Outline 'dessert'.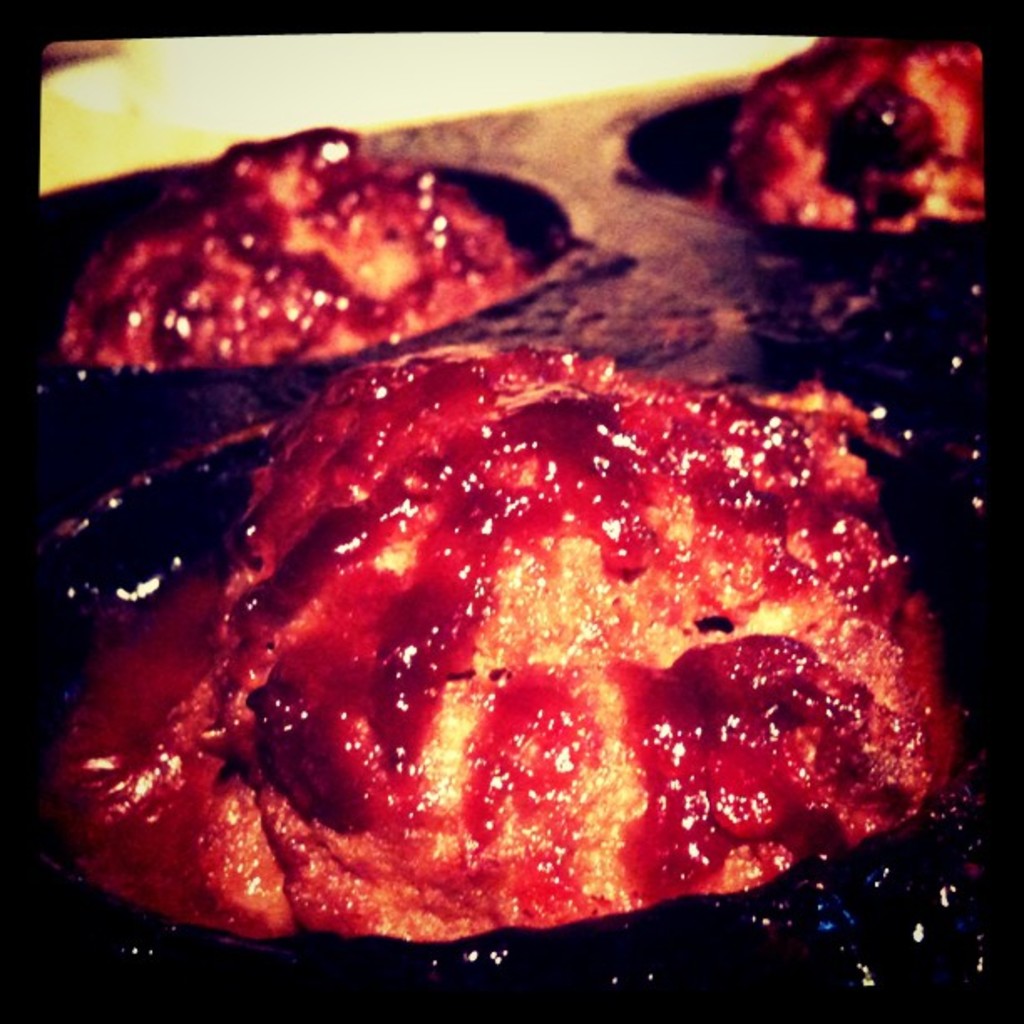
Outline: l=54, t=154, r=597, b=430.
